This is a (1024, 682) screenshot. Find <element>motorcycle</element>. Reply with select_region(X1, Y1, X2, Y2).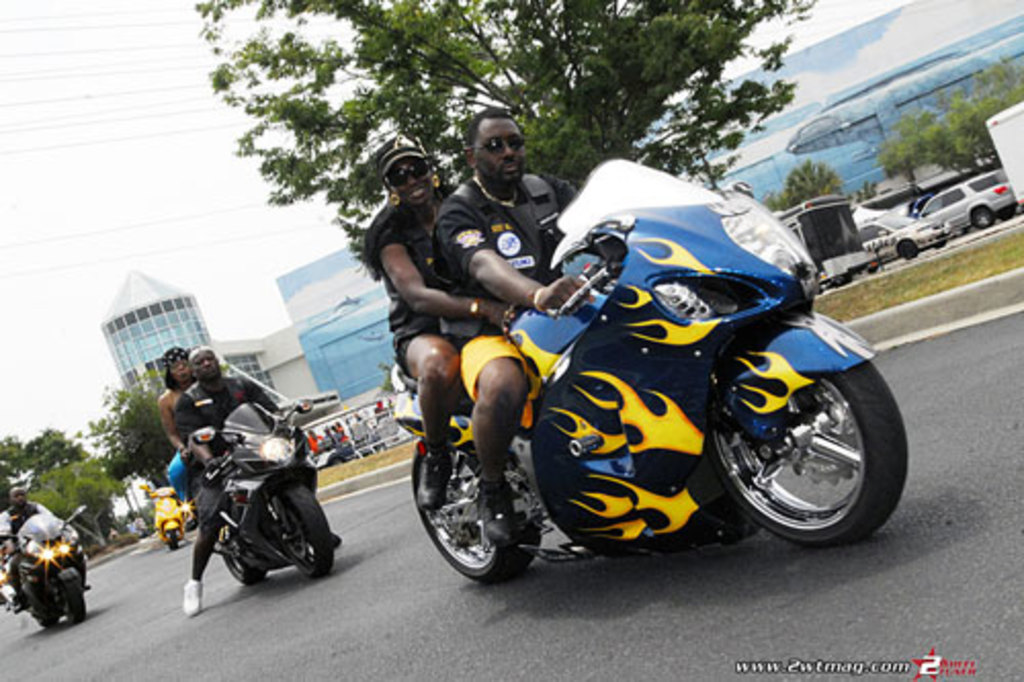
select_region(0, 506, 92, 627).
